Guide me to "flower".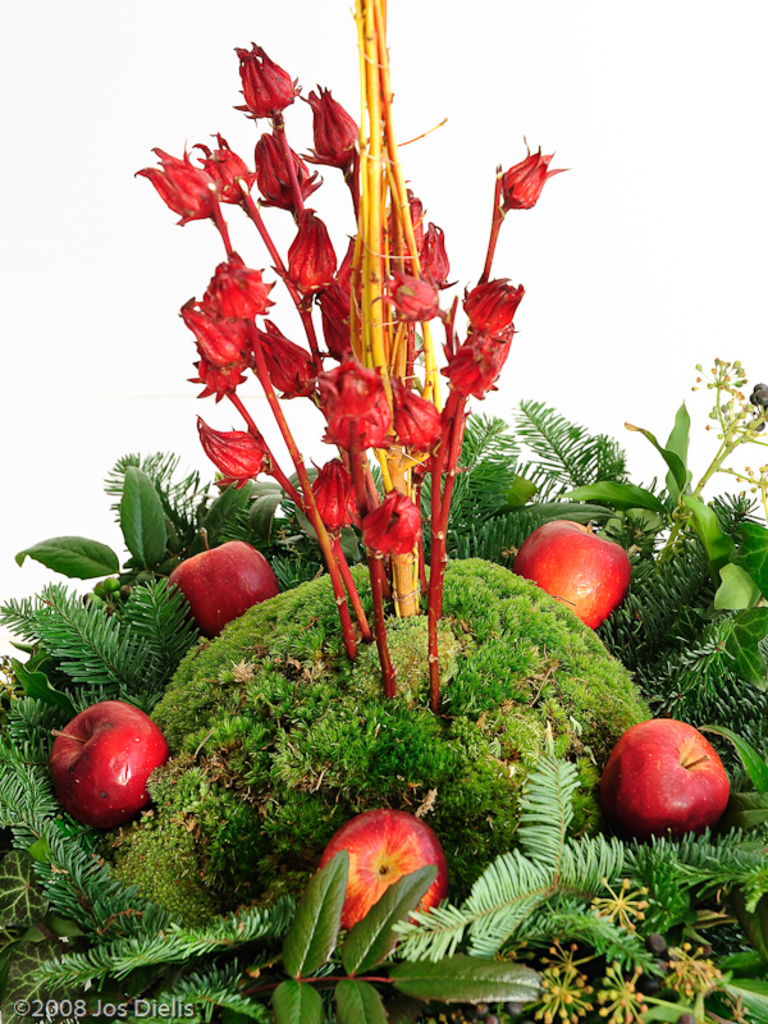
Guidance: region(463, 279, 524, 338).
